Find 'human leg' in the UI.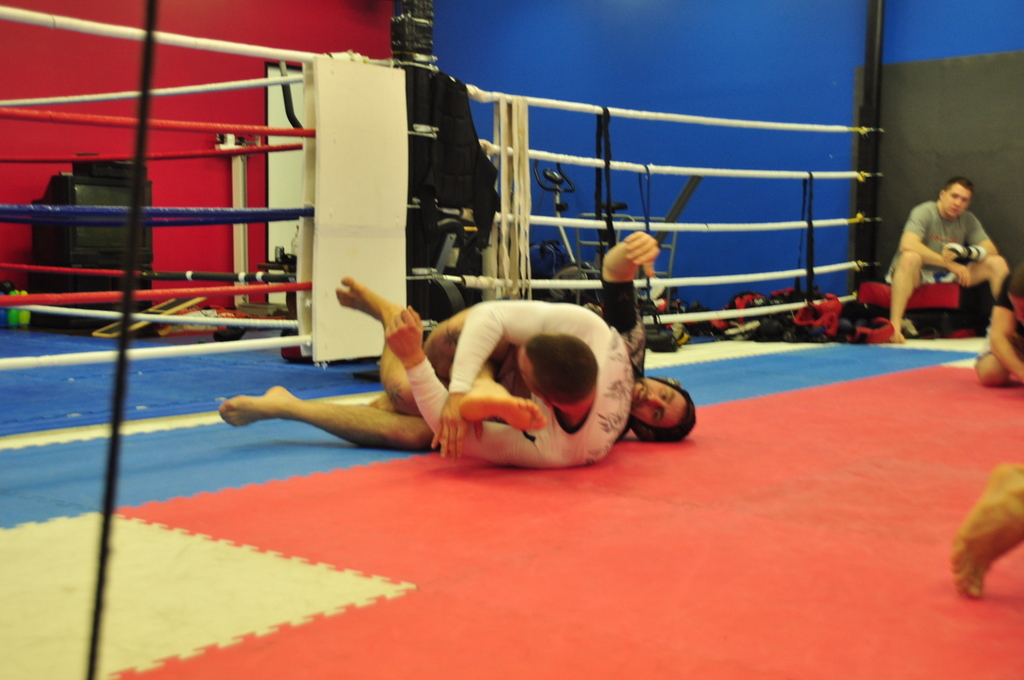
UI element at [x1=959, y1=251, x2=1004, y2=303].
